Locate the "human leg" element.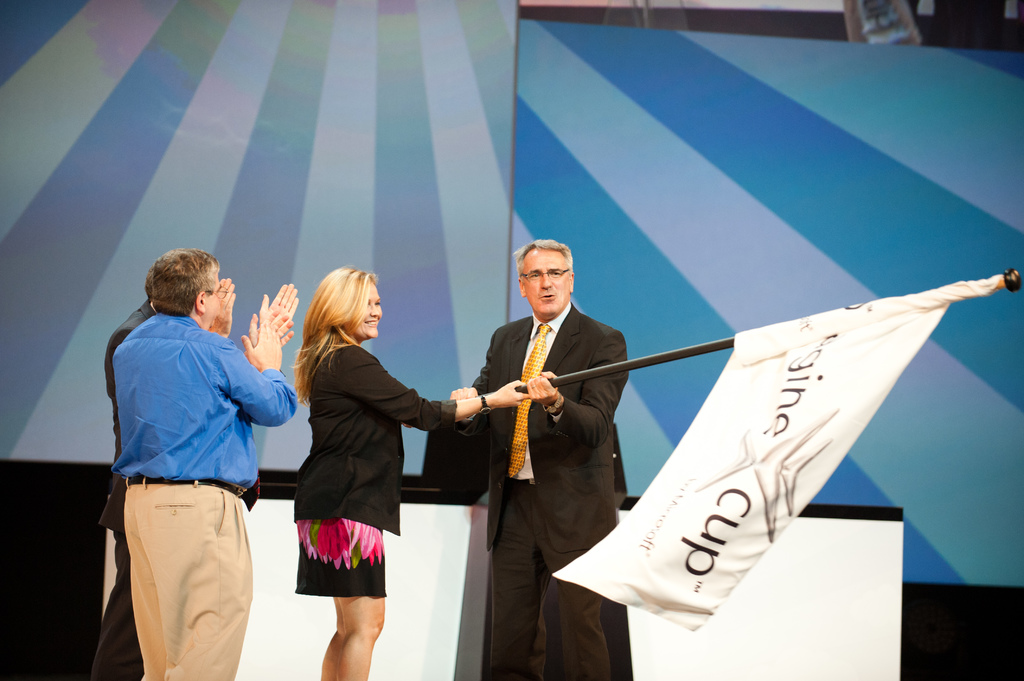
Element bbox: (91, 497, 146, 680).
